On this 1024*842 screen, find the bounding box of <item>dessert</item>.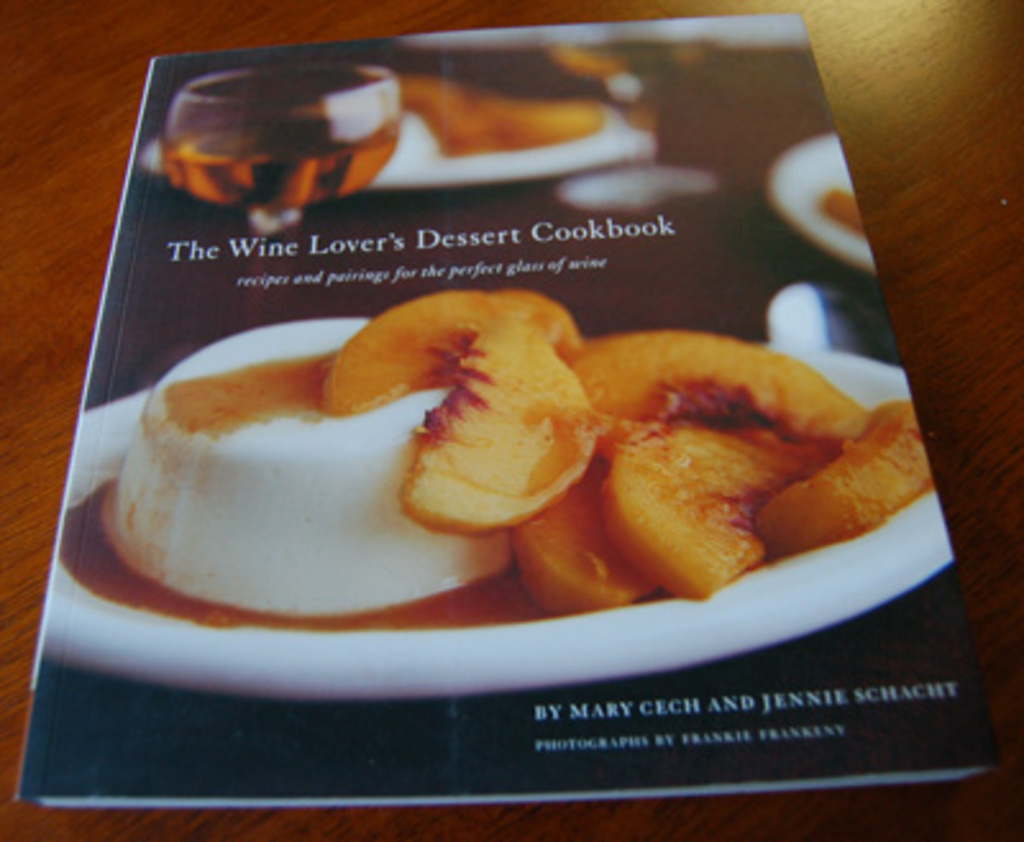
Bounding box: (left=74, top=276, right=911, bottom=760).
